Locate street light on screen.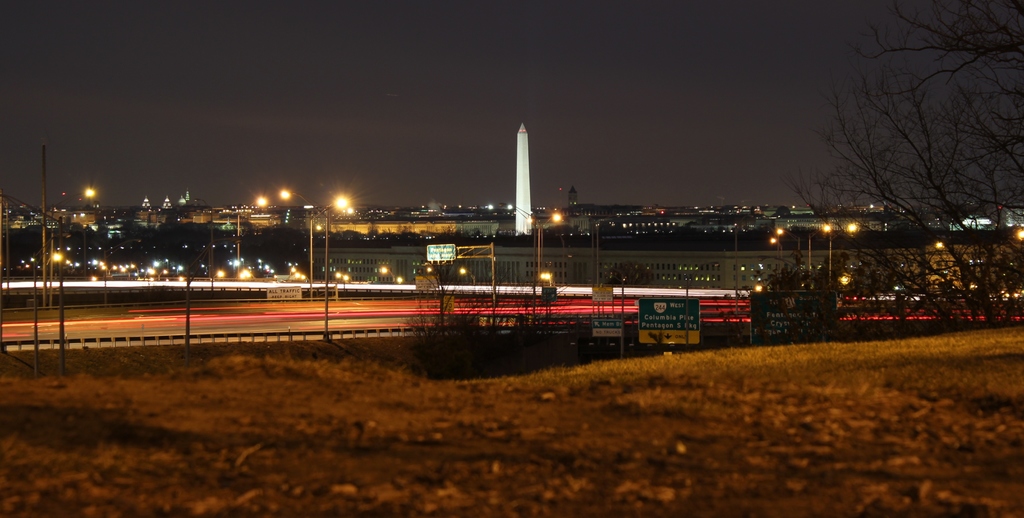
On screen at <bbox>192, 197, 212, 209</bbox>.
